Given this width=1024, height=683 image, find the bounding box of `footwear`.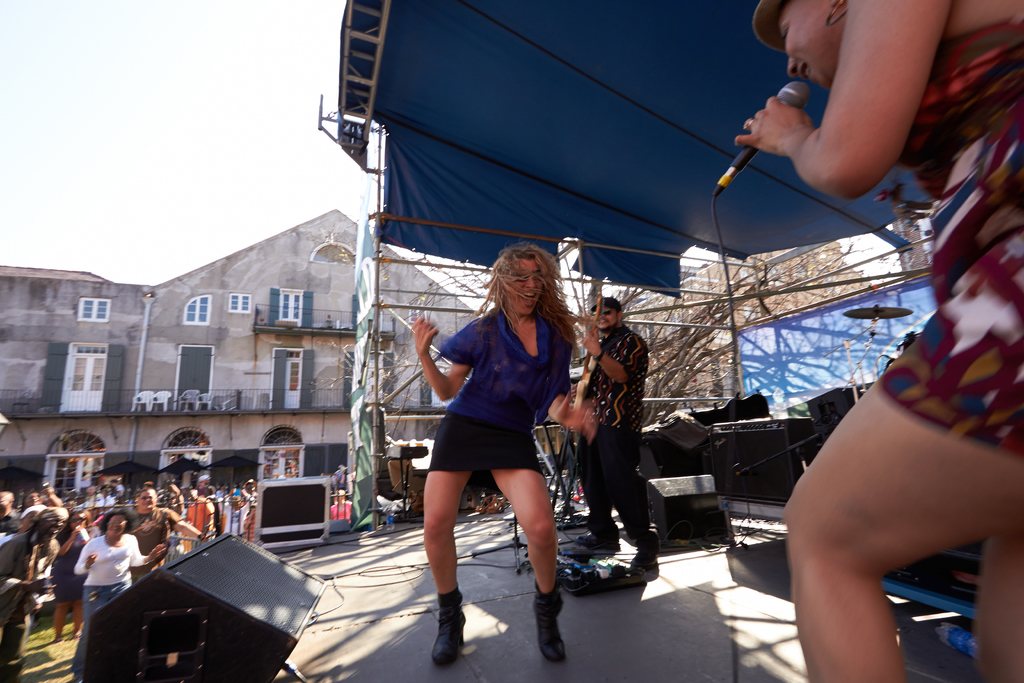
l=430, t=589, r=468, b=670.
